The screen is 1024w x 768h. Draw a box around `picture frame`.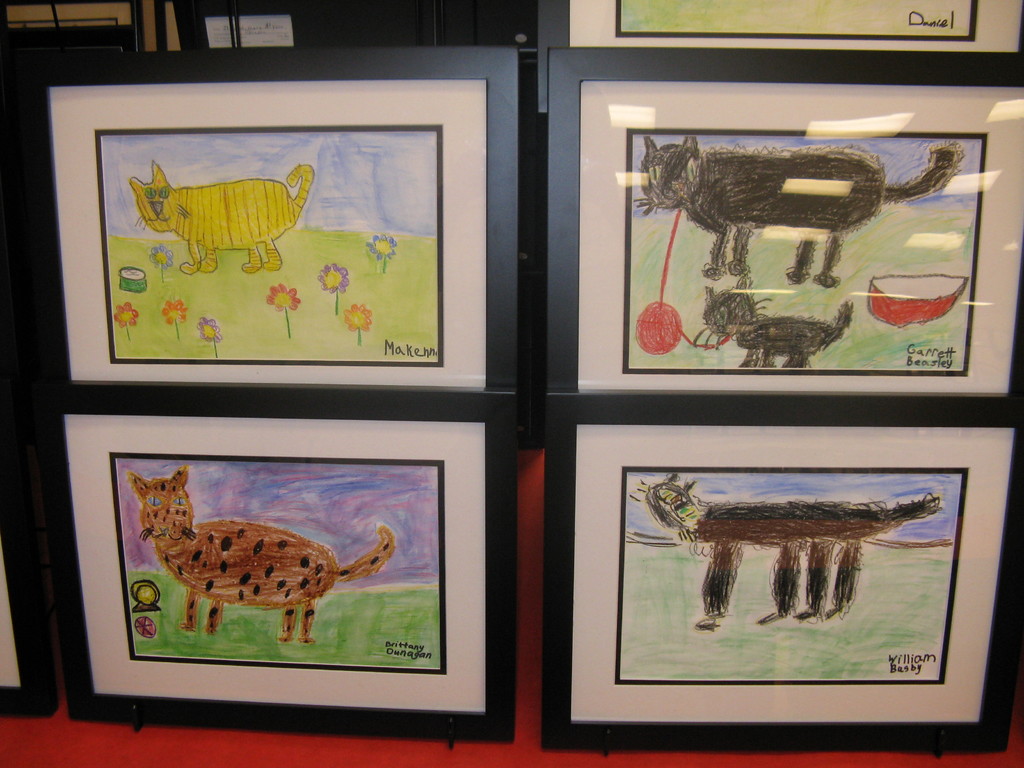
<region>541, 2, 1023, 109</region>.
